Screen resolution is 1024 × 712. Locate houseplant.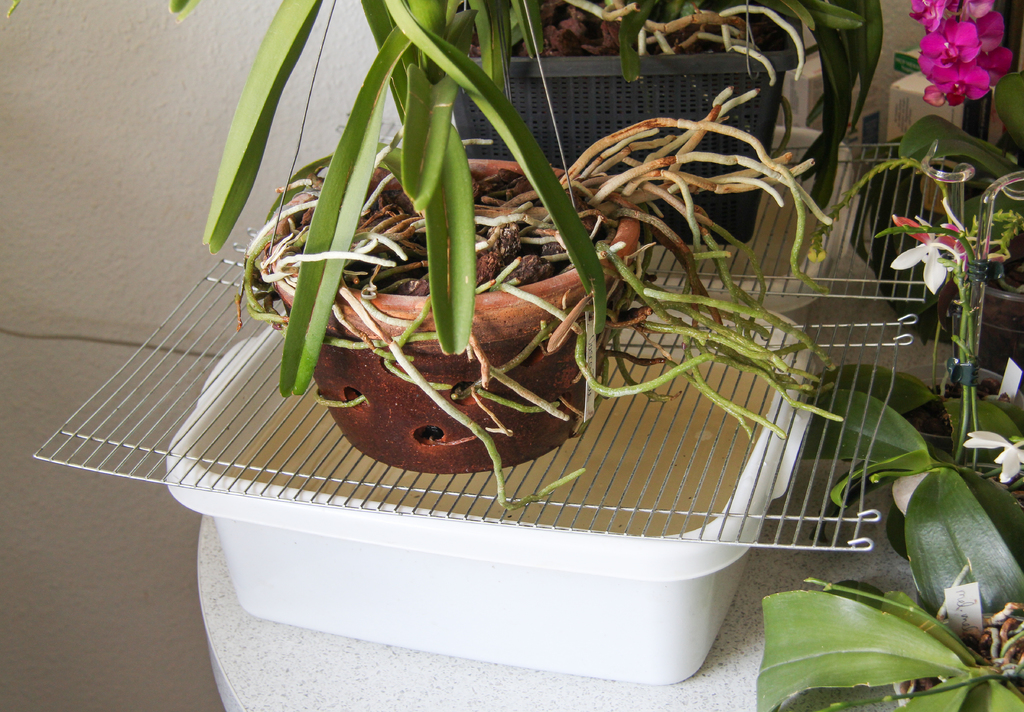
(169,0,881,408).
